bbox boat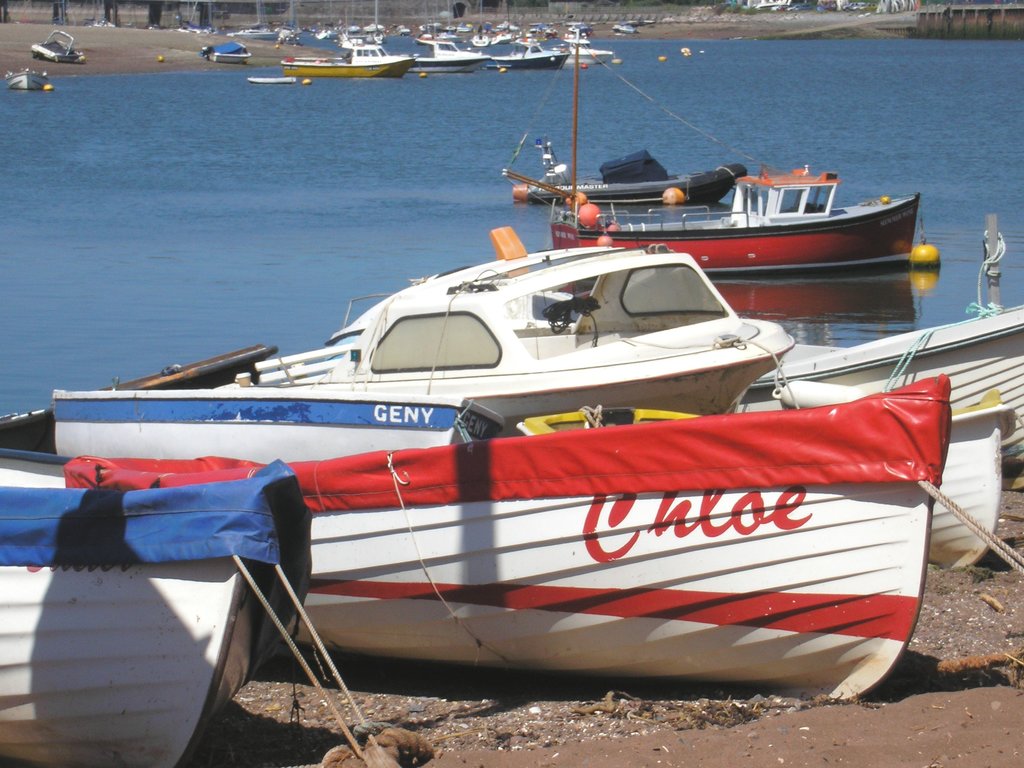
locate(266, 252, 783, 403)
